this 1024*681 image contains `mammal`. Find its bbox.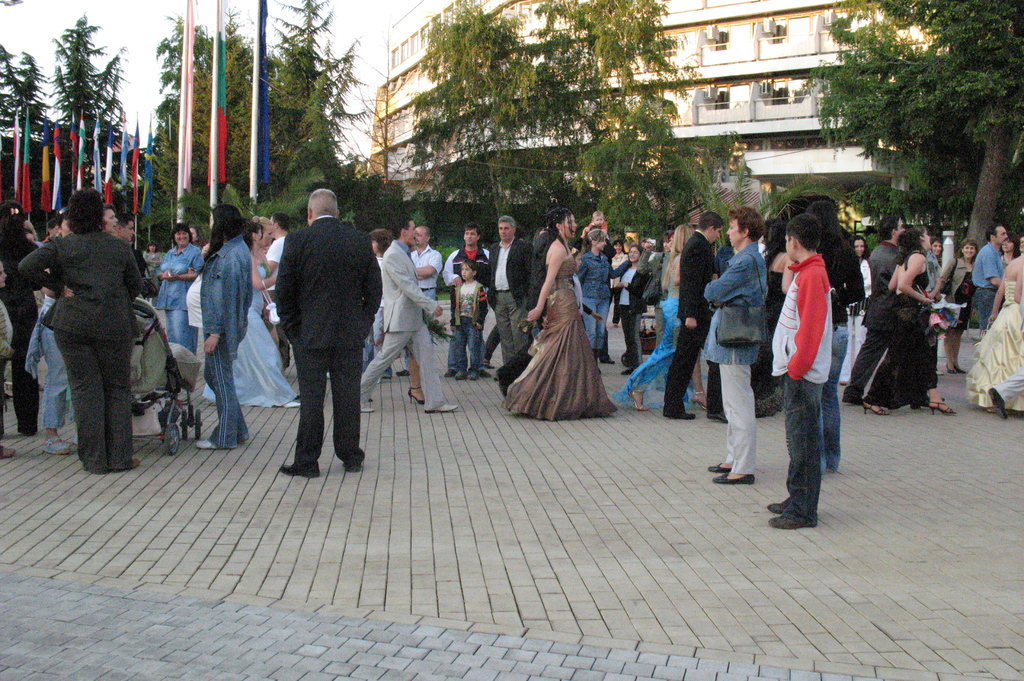
BBox(708, 205, 767, 481).
